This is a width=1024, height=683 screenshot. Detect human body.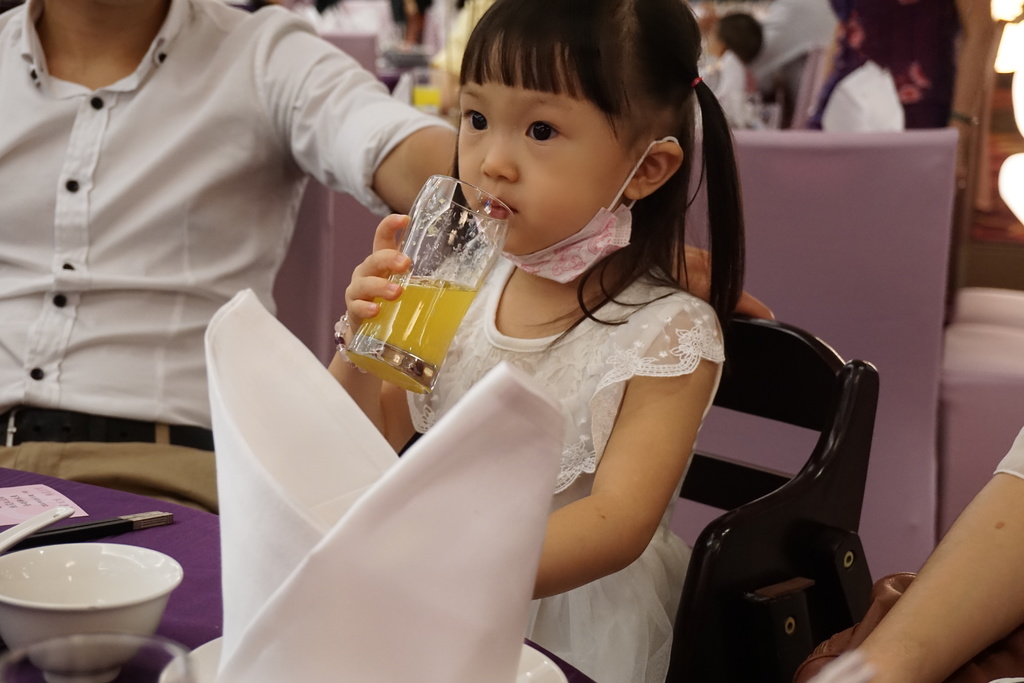
bbox=[328, 0, 748, 682].
